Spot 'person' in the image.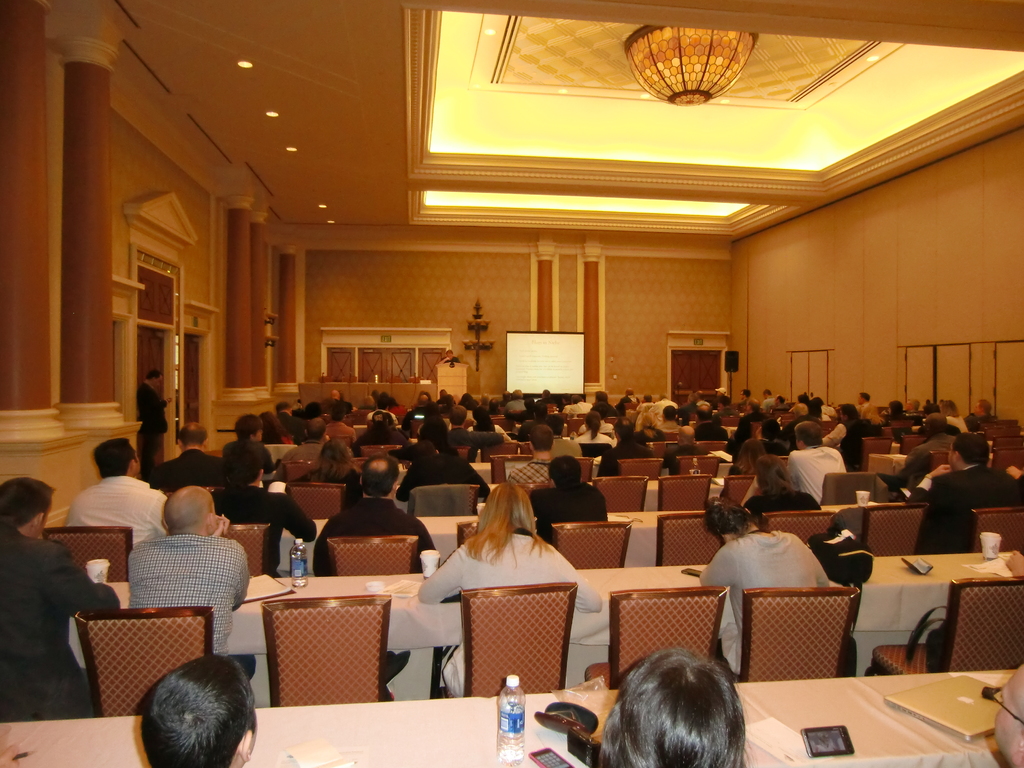
'person' found at [x1=397, y1=436, x2=486, y2=514].
